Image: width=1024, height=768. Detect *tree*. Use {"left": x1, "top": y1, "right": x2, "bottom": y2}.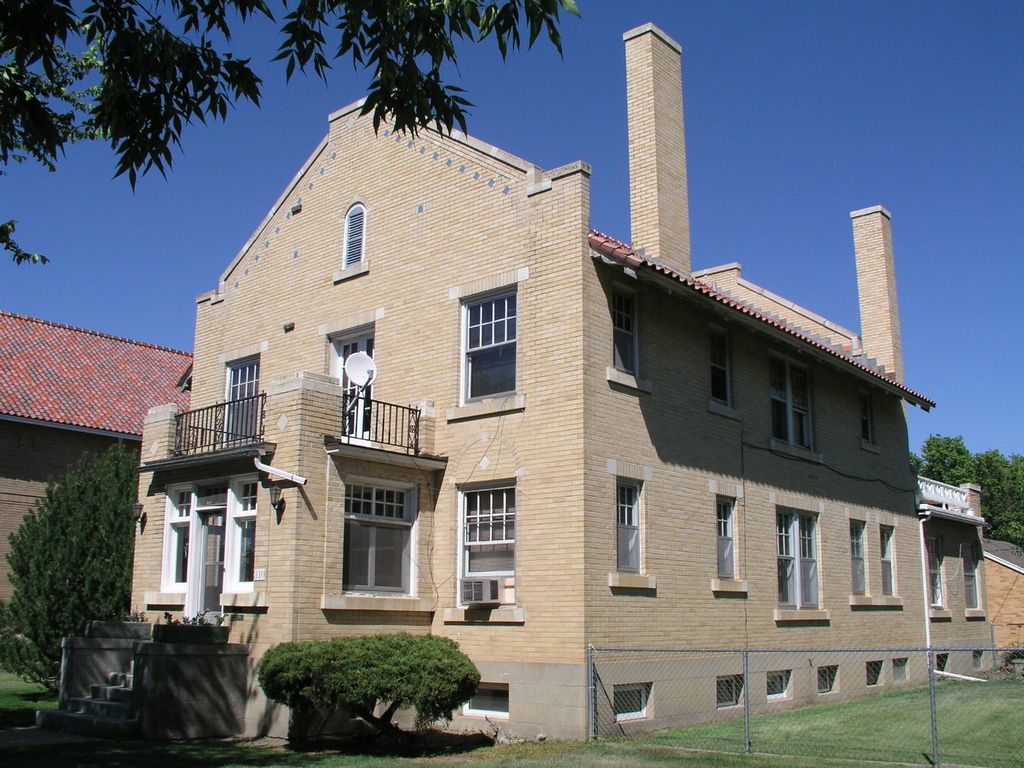
{"left": 1, "top": 0, "right": 609, "bottom": 270}.
